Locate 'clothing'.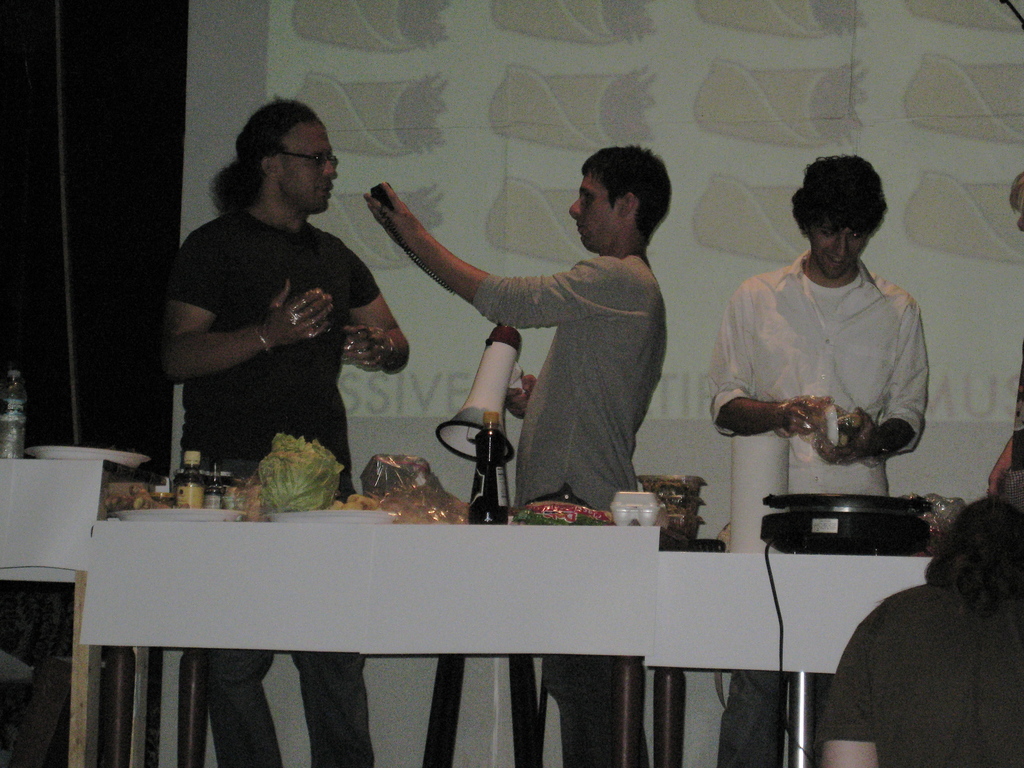
Bounding box: 204:653:278:767.
